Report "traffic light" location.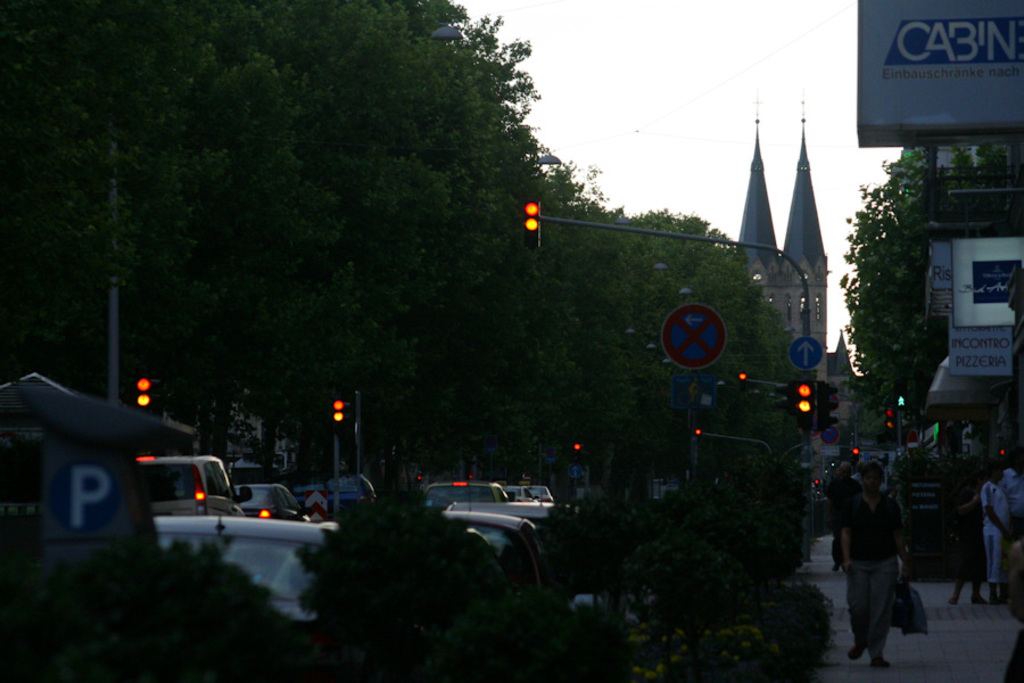
Report: detection(897, 371, 907, 410).
